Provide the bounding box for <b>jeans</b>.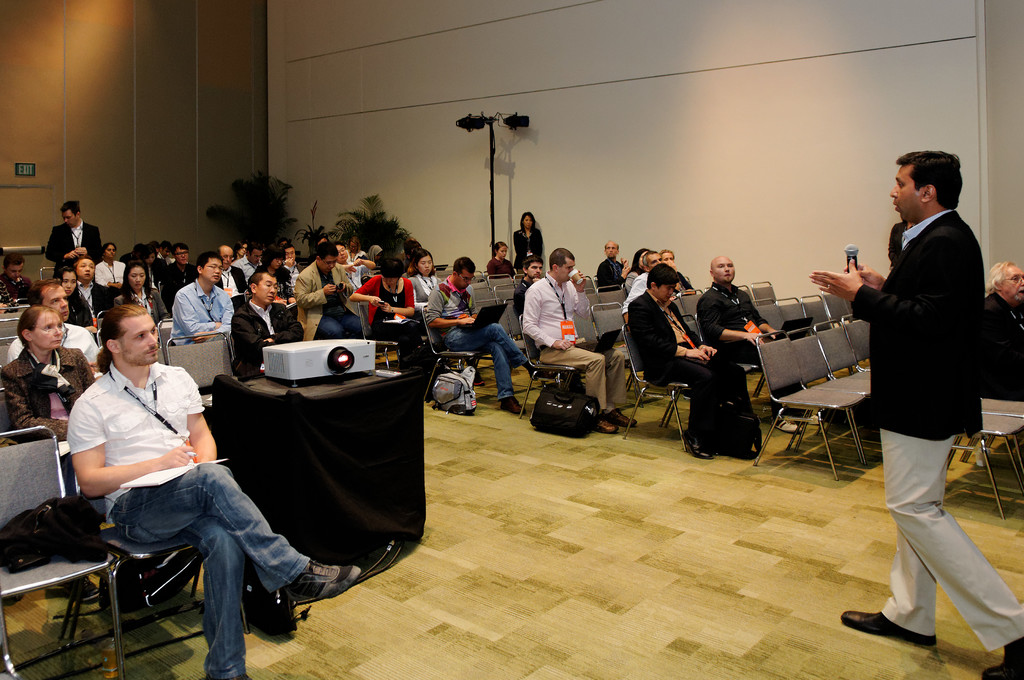
552, 335, 623, 401.
